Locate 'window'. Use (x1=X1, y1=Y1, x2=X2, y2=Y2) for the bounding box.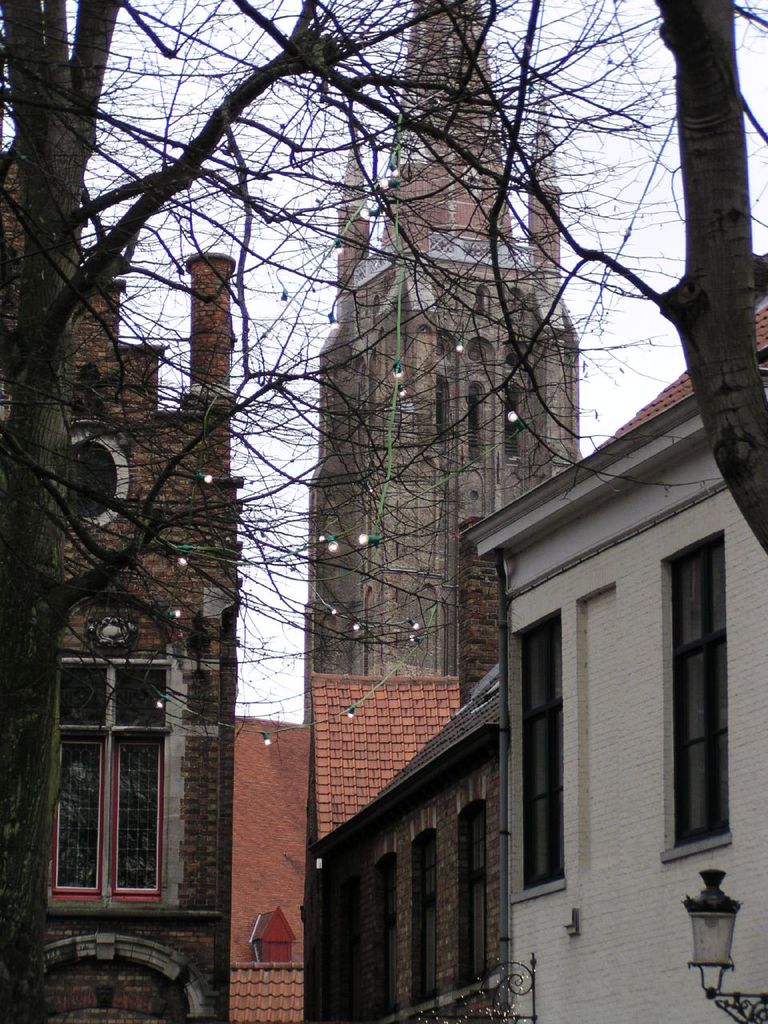
(x1=46, y1=660, x2=178, y2=908).
